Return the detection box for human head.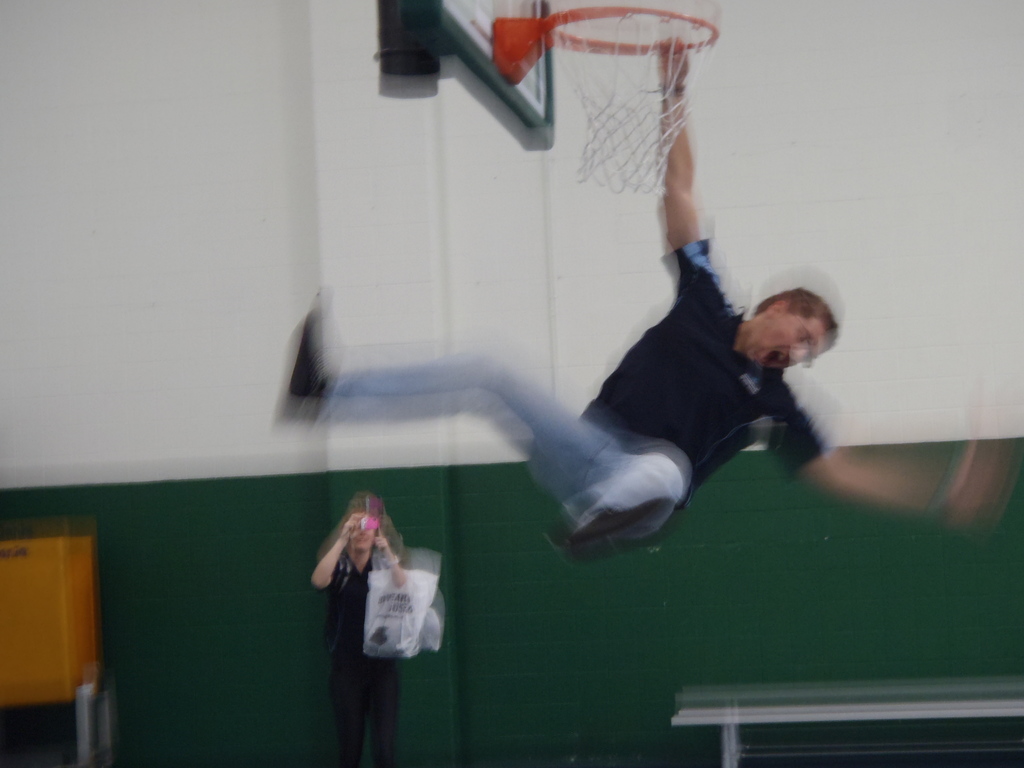
pyautogui.locateOnScreen(728, 254, 858, 379).
